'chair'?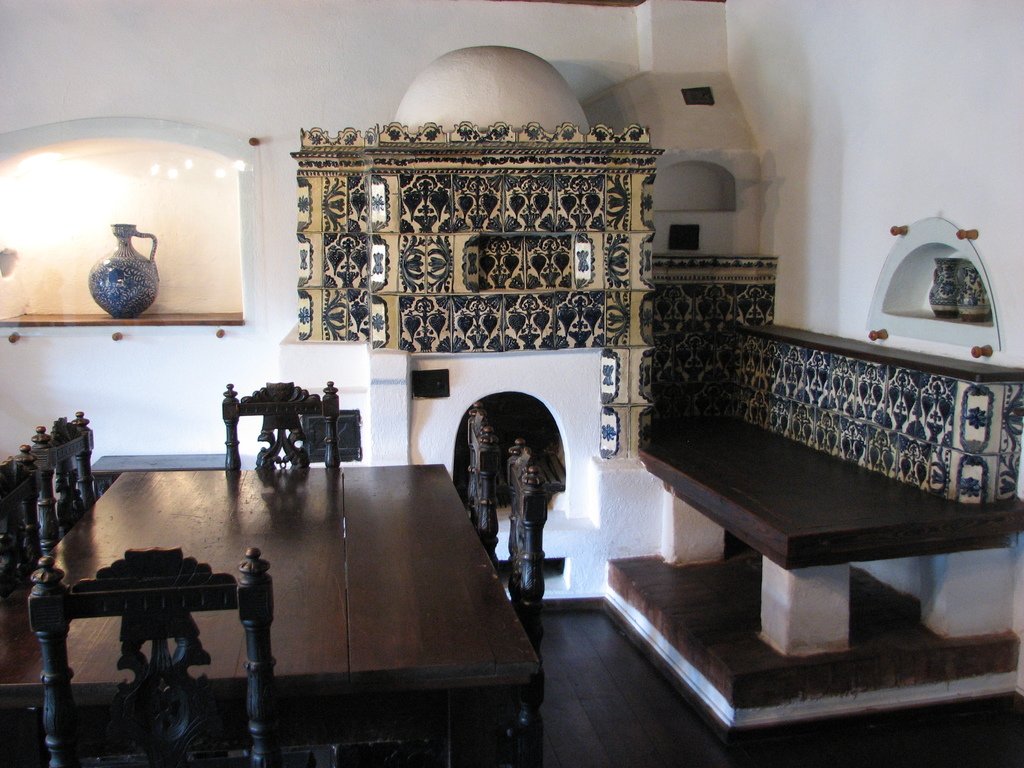
pyautogui.locateOnScreen(228, 380, 330, 469)
